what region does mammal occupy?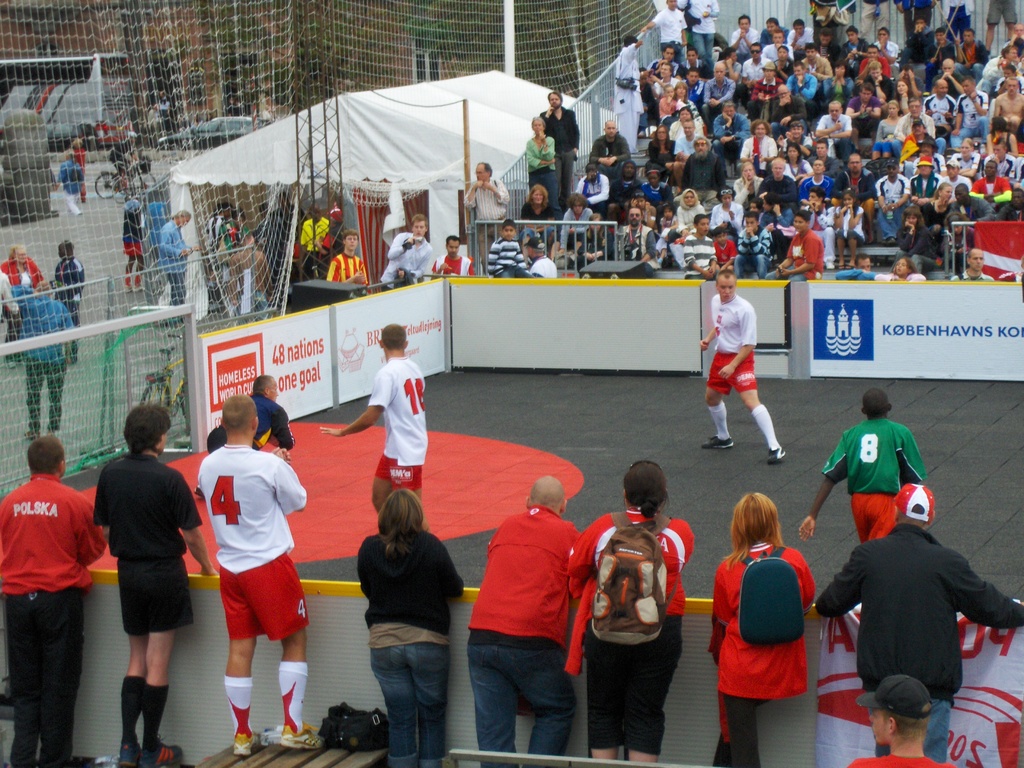
Rect(461, 476, 580, 767).
